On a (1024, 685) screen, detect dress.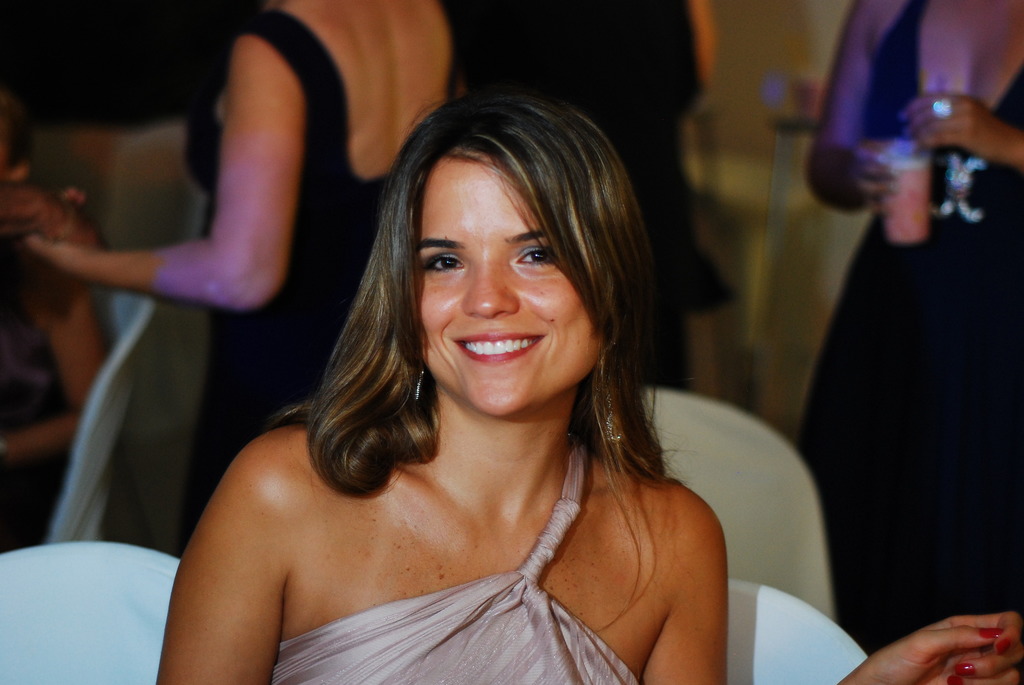
left=177, top=0, right=460, bottom=552.
